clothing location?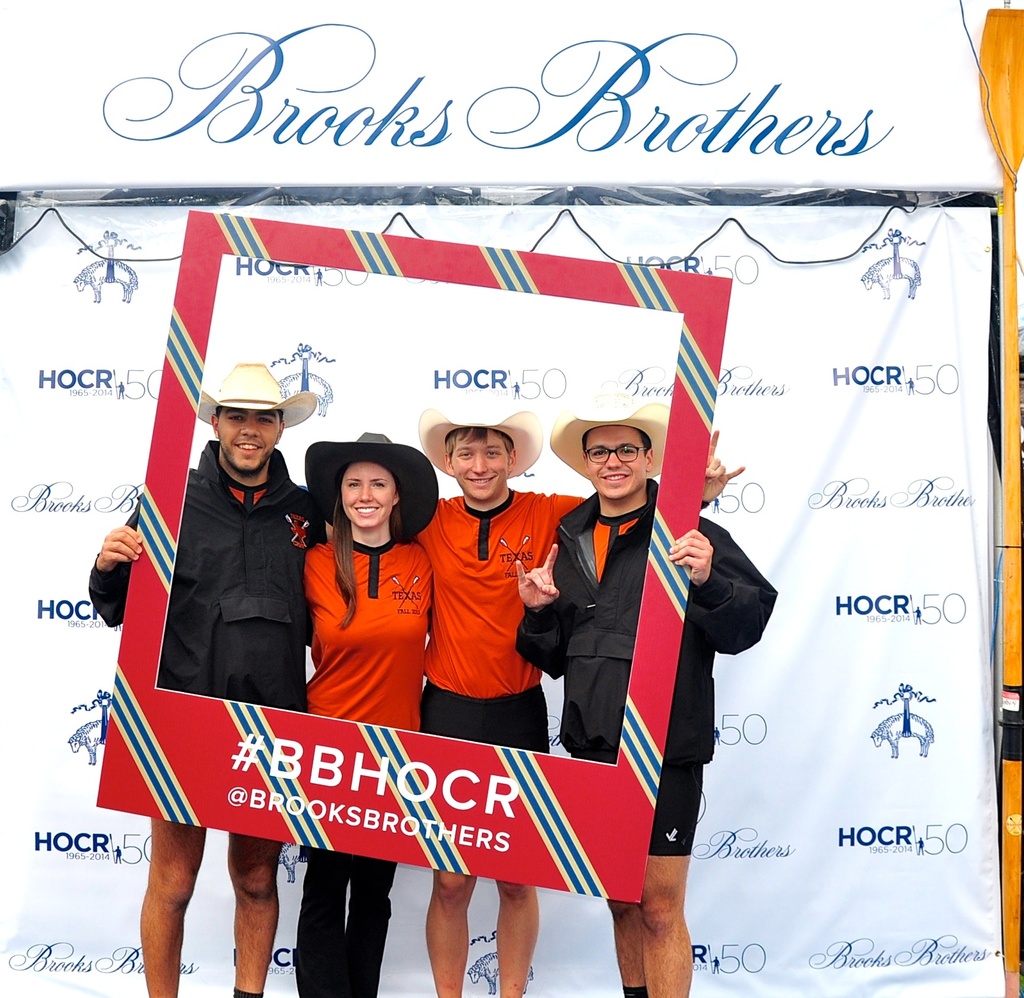
select_region(518, 473, 776, 853)
